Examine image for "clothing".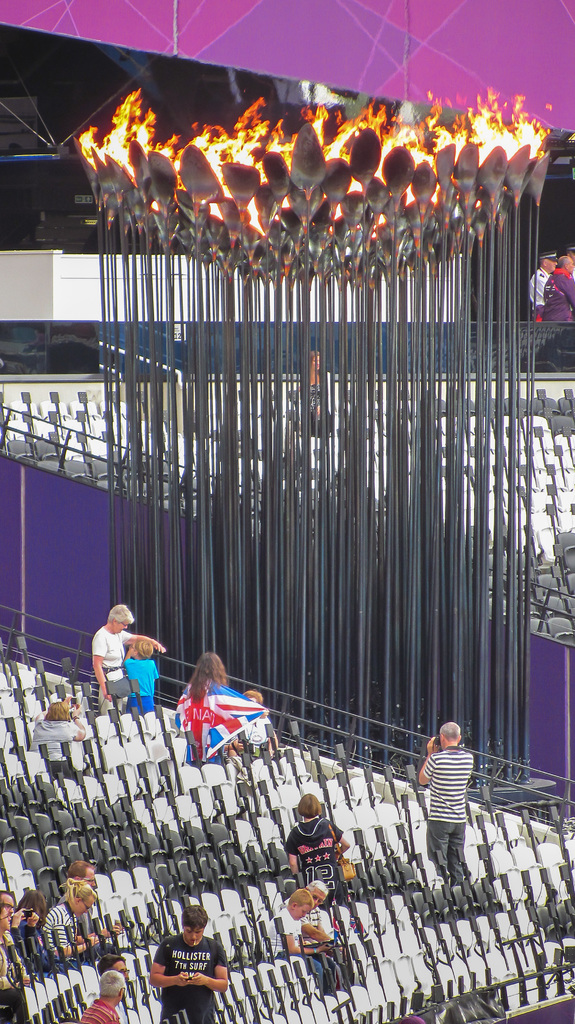
Examination result: [left=0, top=940, right=23, bottom=1023].
